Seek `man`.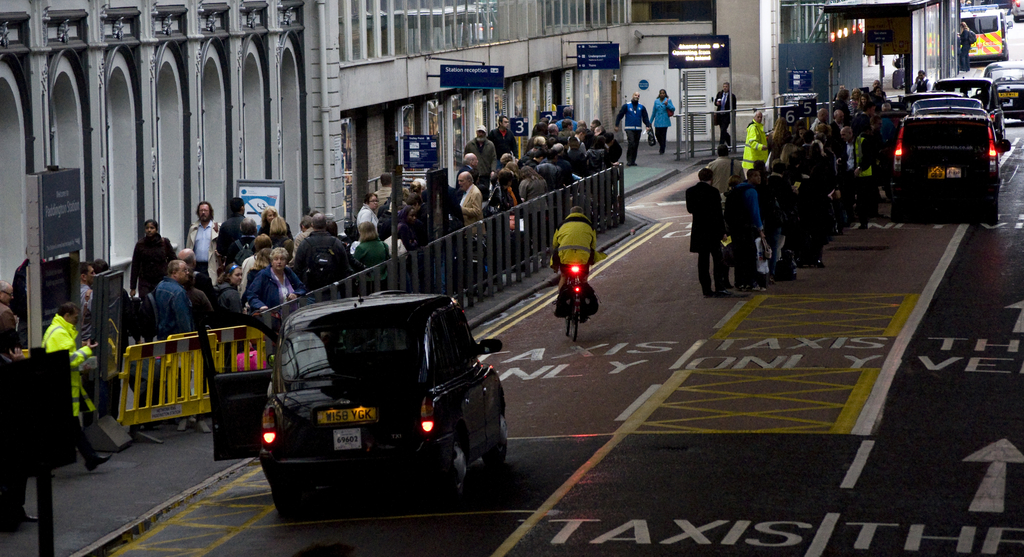
{"left": 177, "top": 245, "right": 216, "bottom": 300}.
